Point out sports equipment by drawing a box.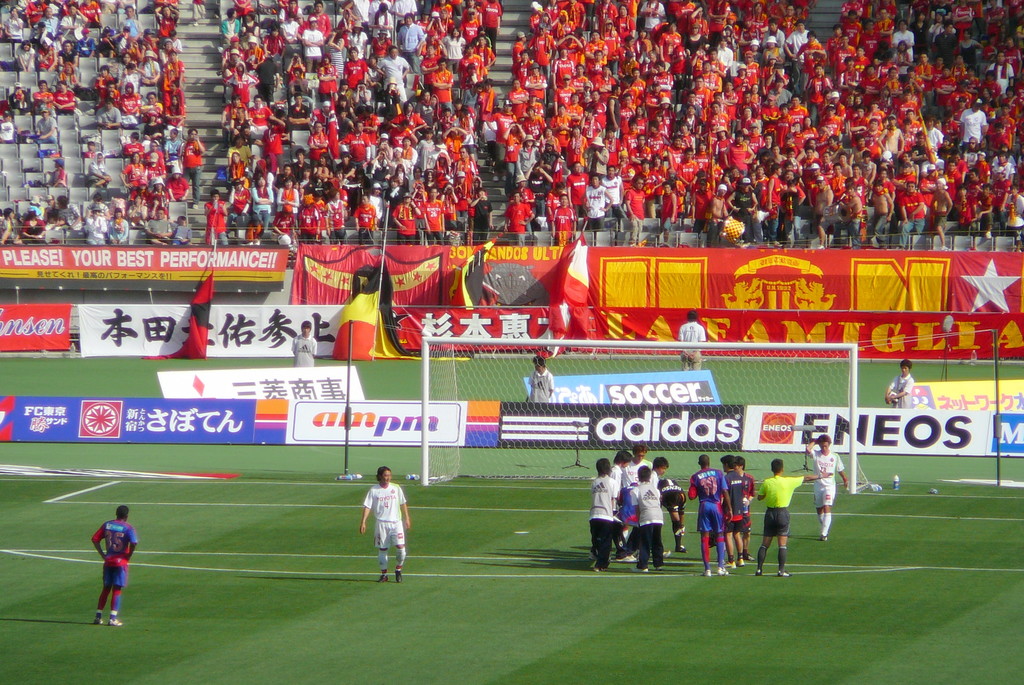
detection(737, 559, 745, 568).
